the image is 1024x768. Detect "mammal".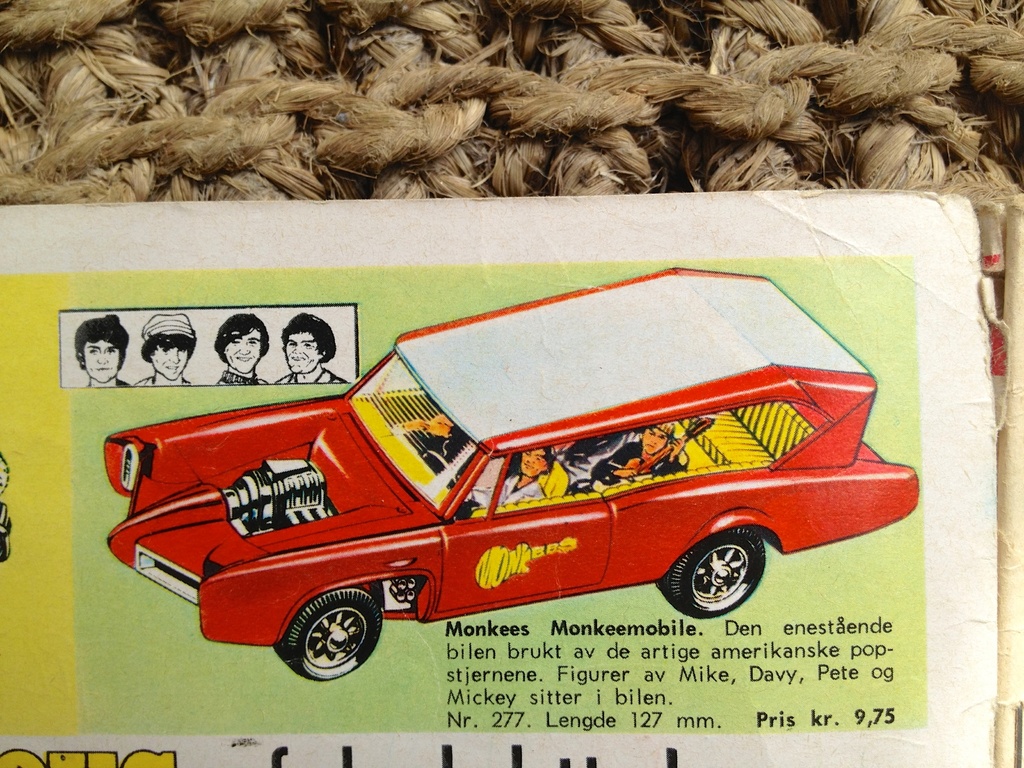
Detection: Rect(268, 310, 350, 383).
